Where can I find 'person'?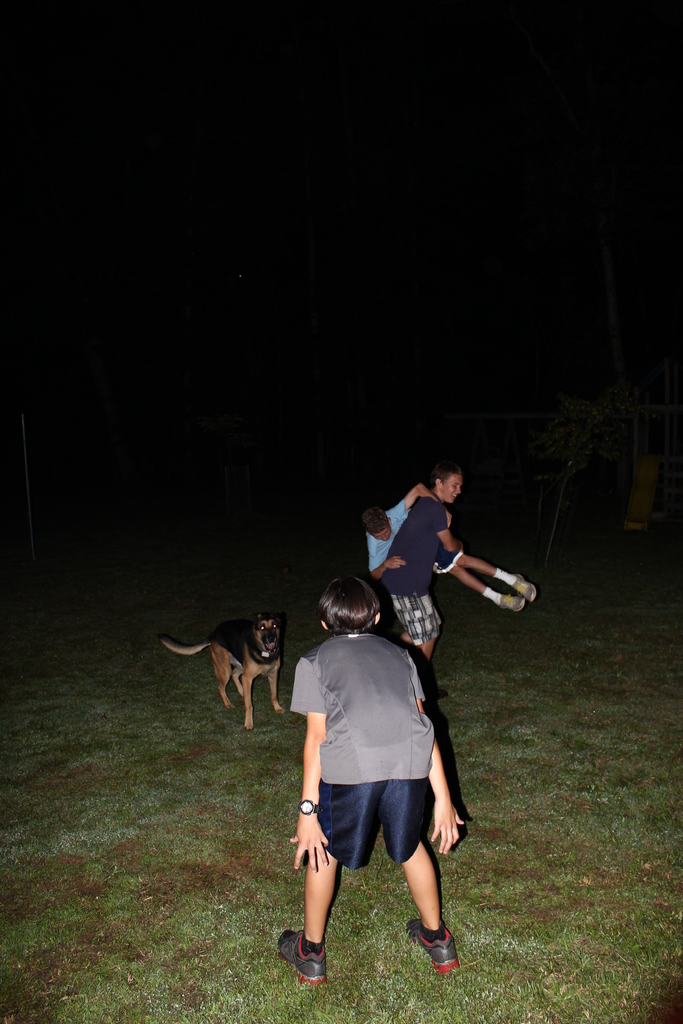
You can find it at (381,454,470,662).
